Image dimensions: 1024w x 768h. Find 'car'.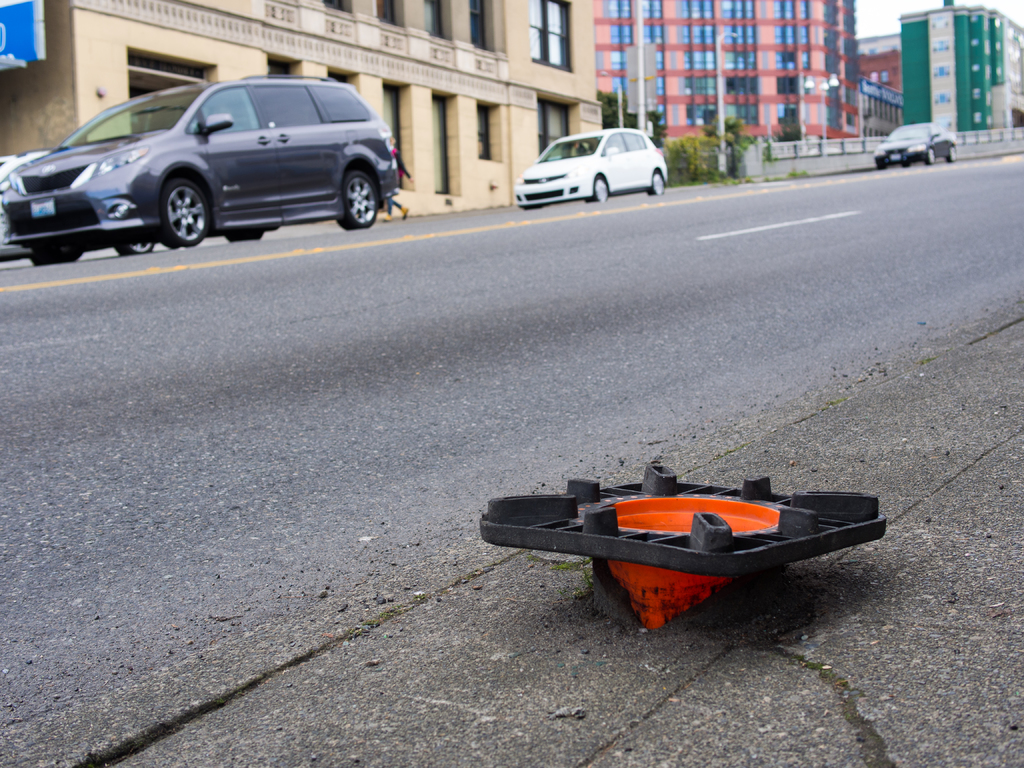
l=874, t=120, r=959, b=172.
